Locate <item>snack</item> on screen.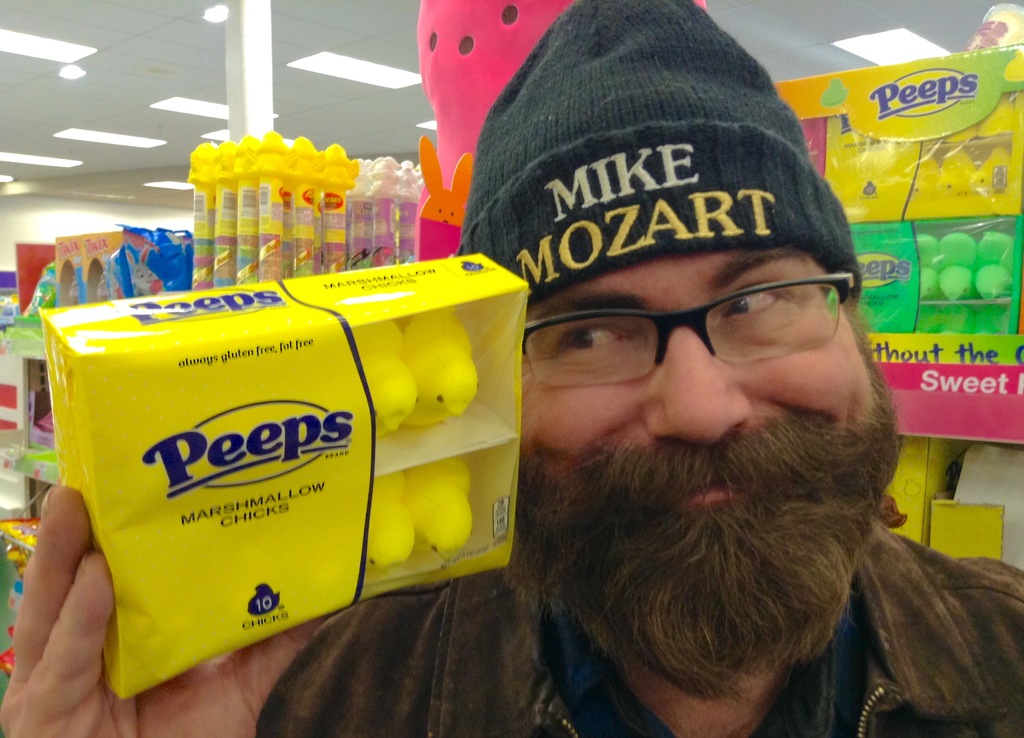
On screen at x1=189 y1=123 x2=357 y2=289.
